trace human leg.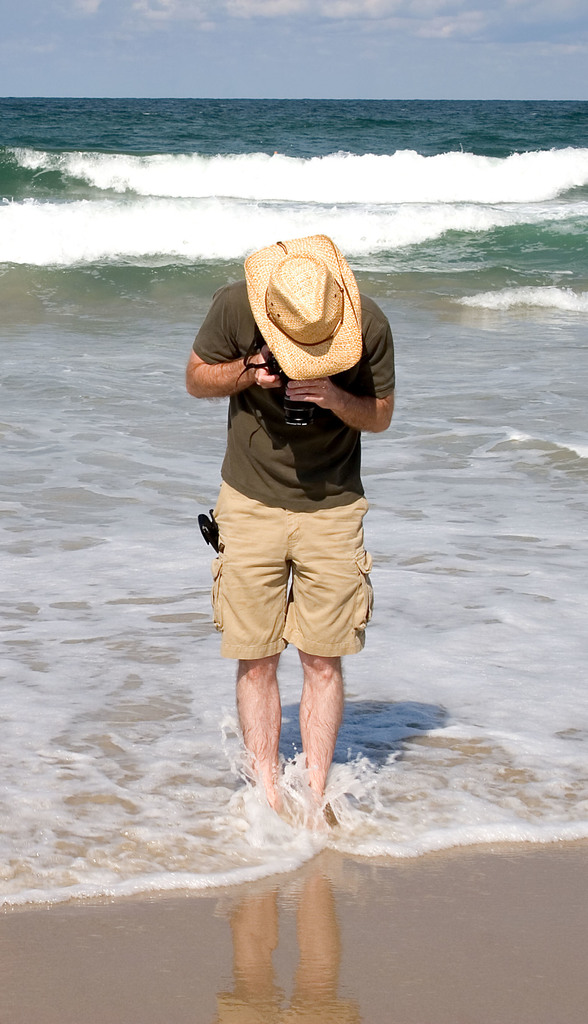
Traced to x1=296, y1=646, x2=347, y2=804.
